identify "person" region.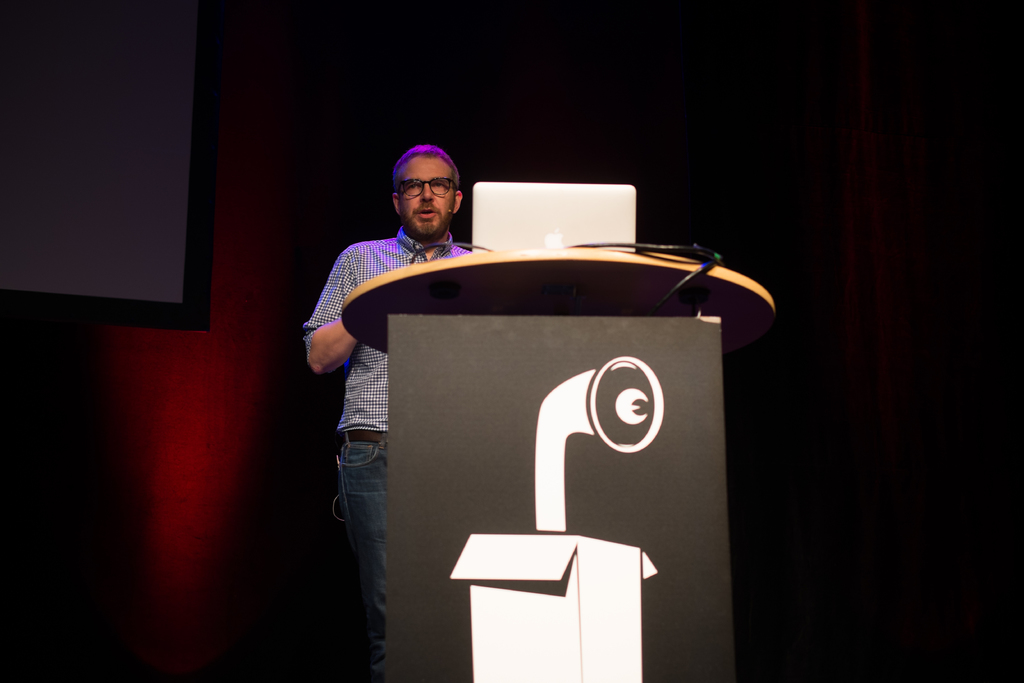
Region: select_region(296, 119, 512, 630).
